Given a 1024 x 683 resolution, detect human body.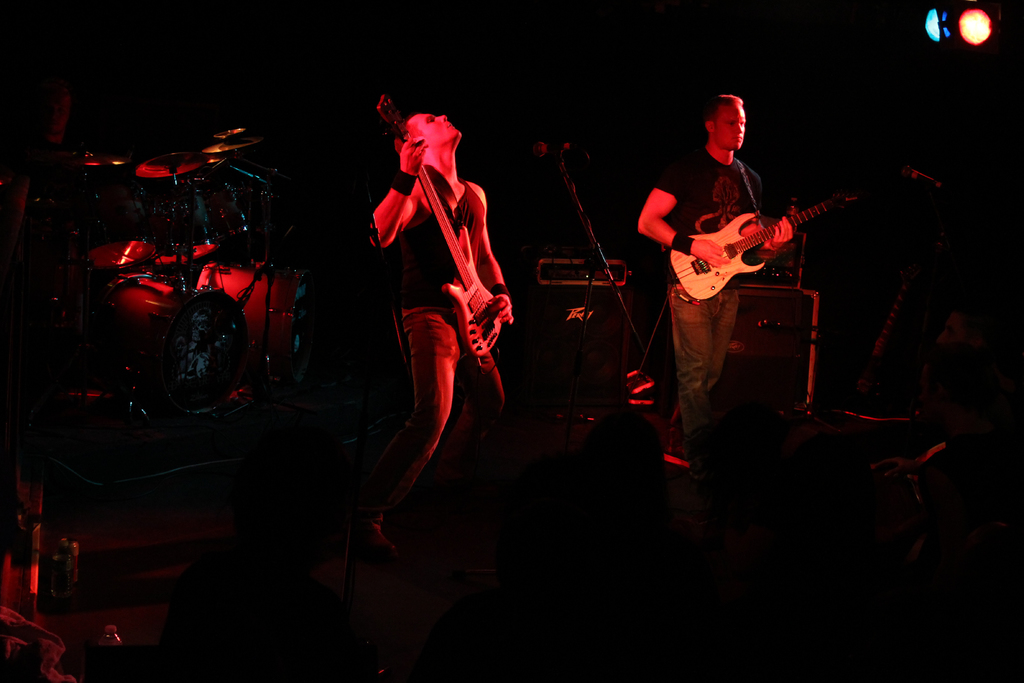
(372, 104, 530, 562).
